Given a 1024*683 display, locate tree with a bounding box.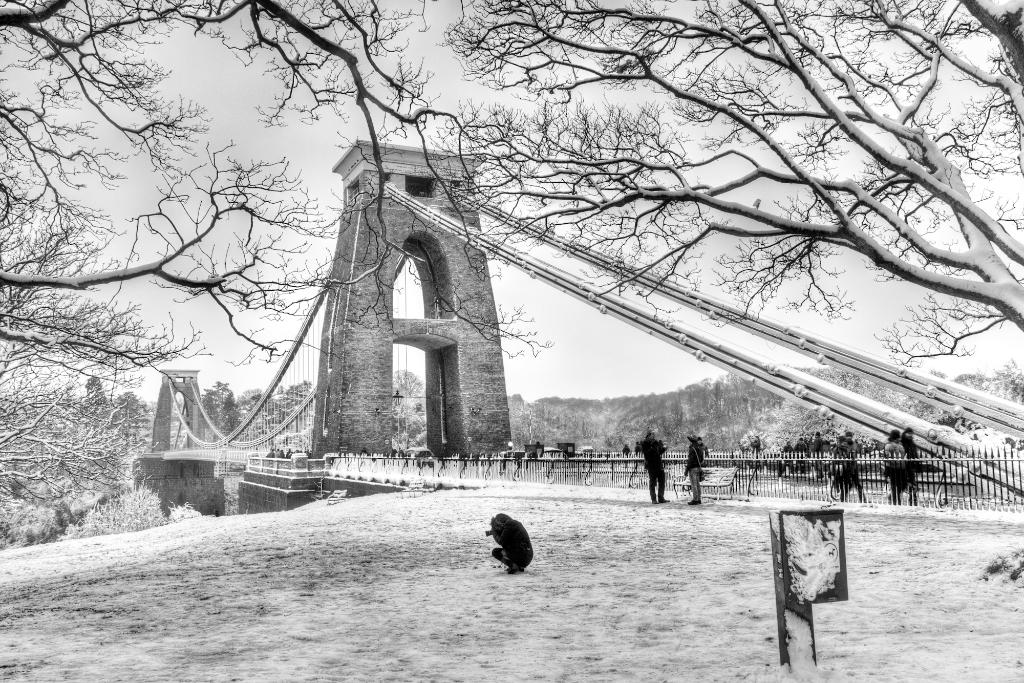
Located: box(439, 0, 1023, 370).
